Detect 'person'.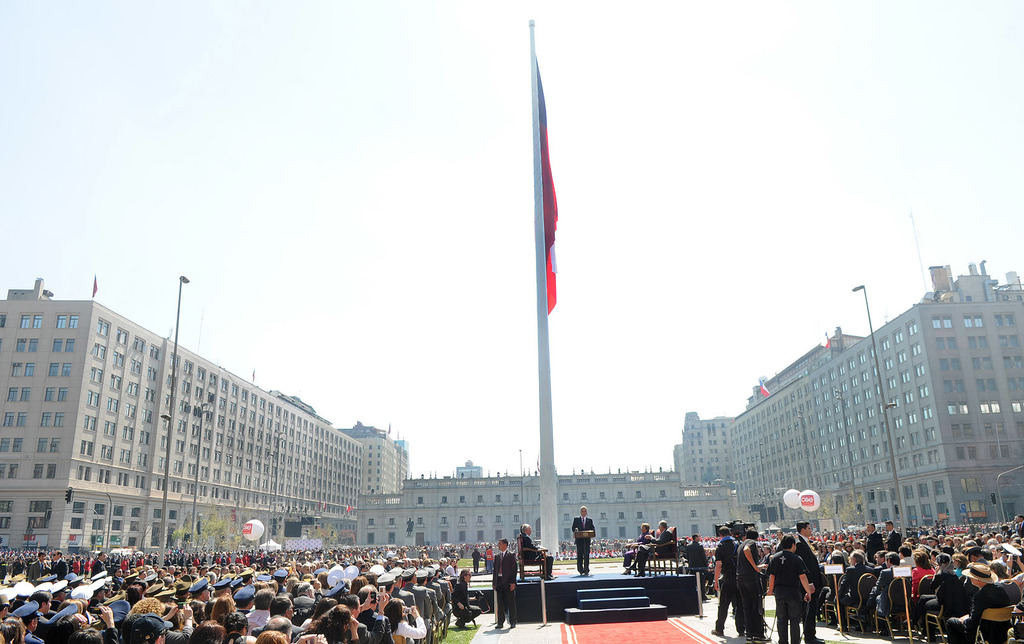
Detected at 796:521:828:643.
